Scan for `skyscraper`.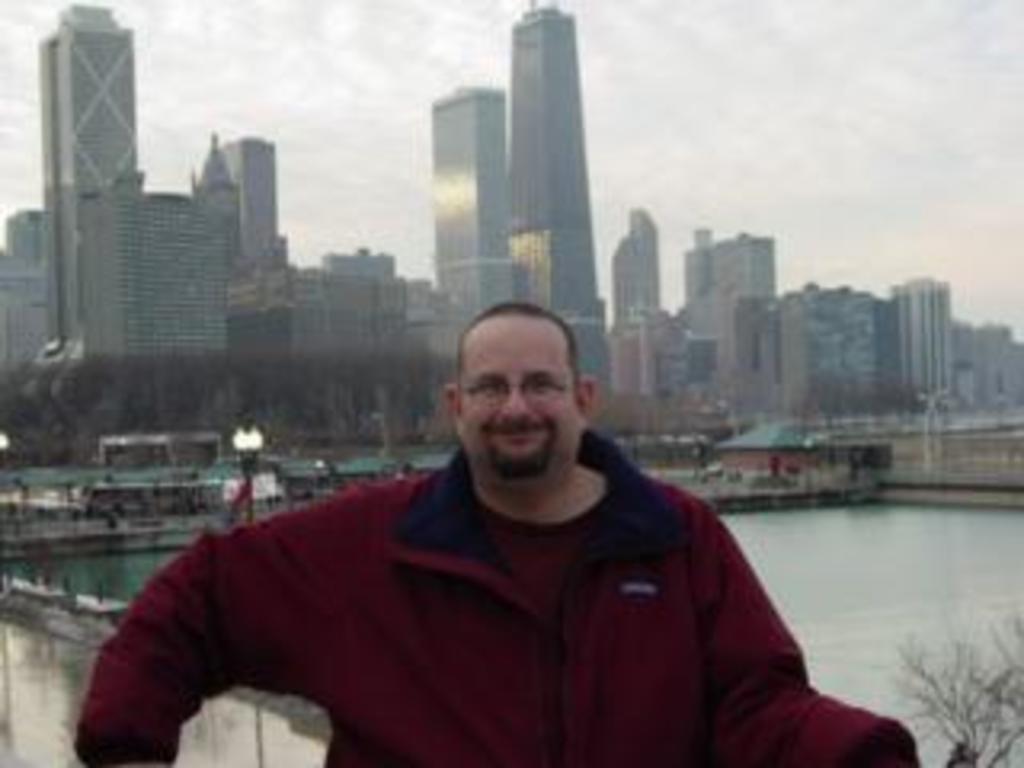
Scan result: locate(195, 125, 288, 282).
